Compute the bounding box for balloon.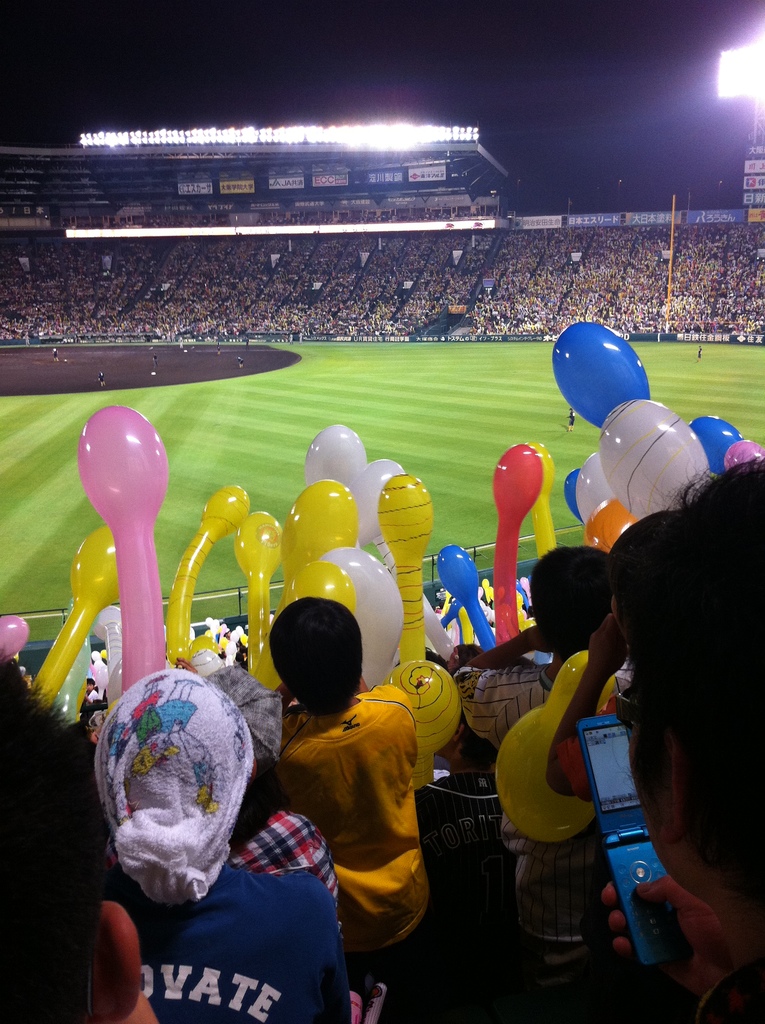
x1=686, y1=415, x2=742, y2=474.
